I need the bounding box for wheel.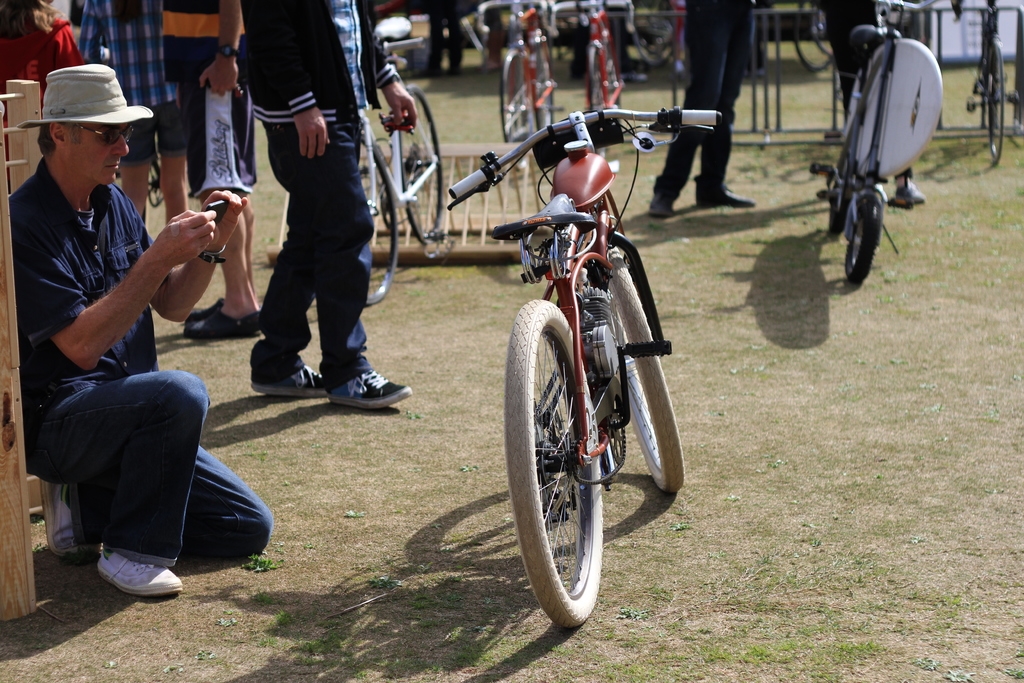
Here it is: [x1=500, y1=48, x2=524, y2=143].
